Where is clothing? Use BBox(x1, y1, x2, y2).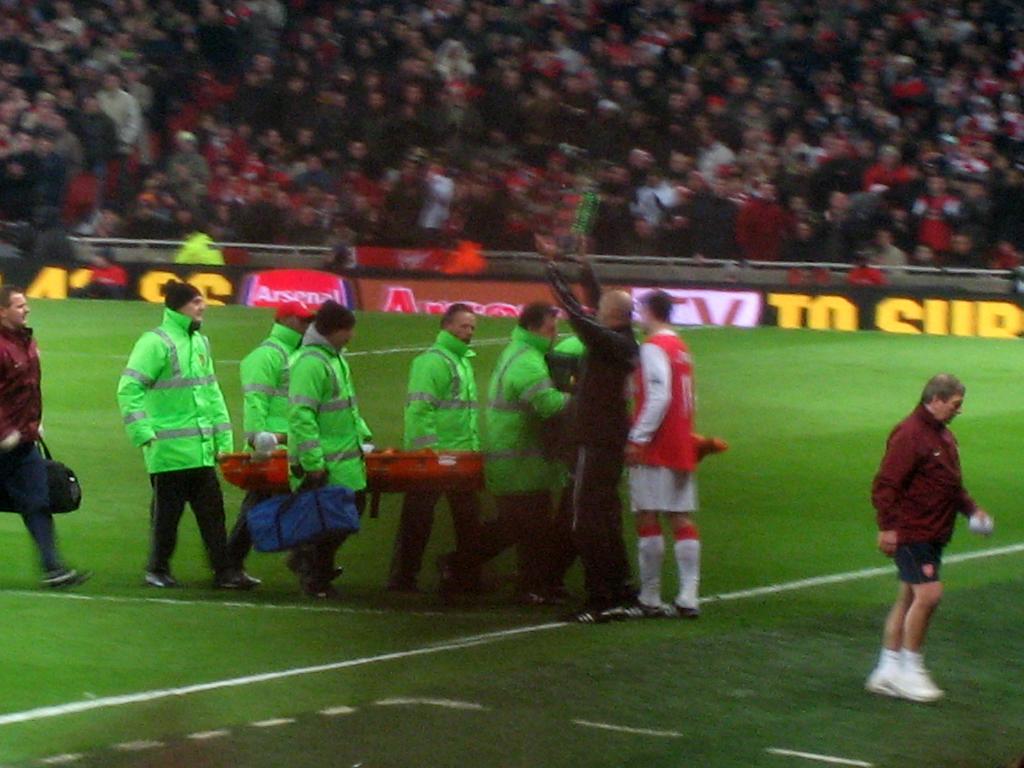
BBox(868, 399, 979, 582).
